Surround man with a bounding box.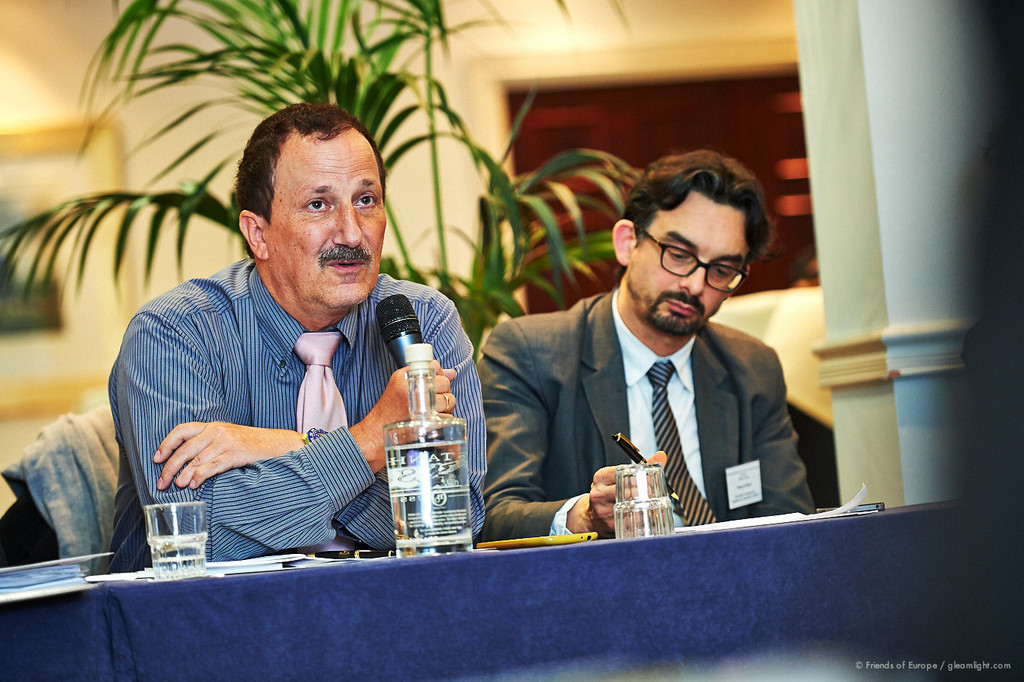
[x1=131, y1=117, x2=478, y2=575].
